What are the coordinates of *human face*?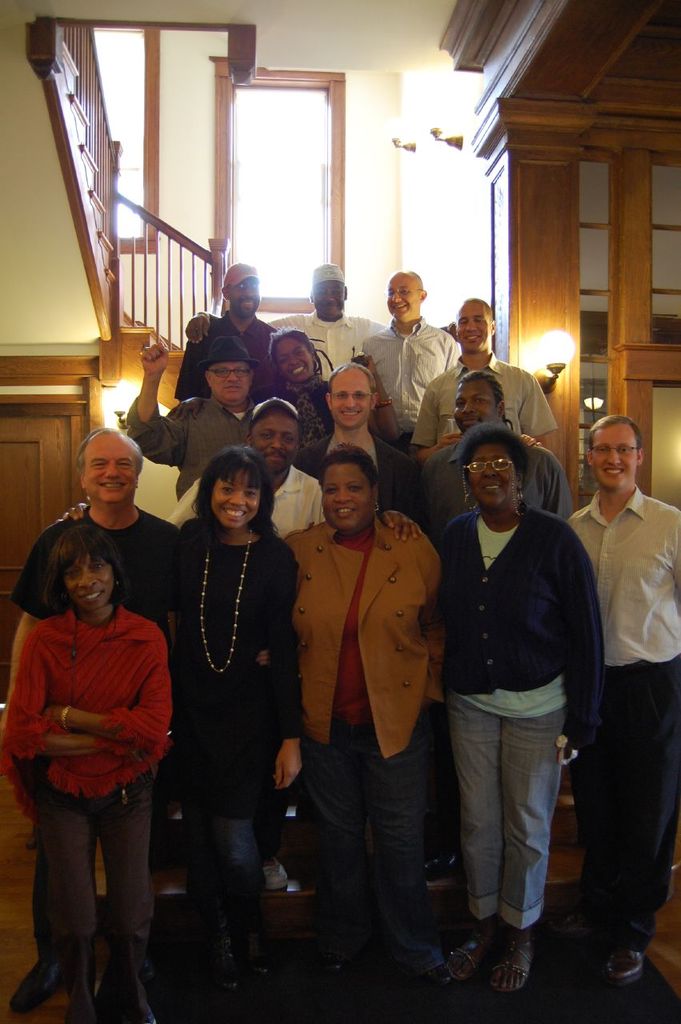
box(226, 274, 262, 314).
